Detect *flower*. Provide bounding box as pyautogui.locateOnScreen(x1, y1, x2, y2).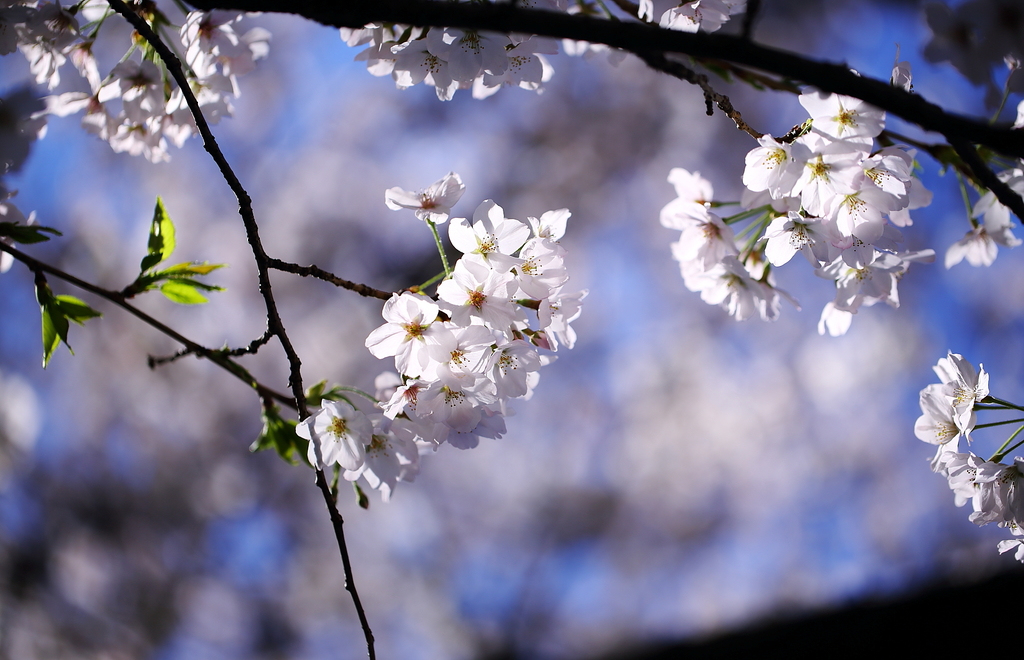
pyautogui.locateOnScreen(0, 188, 38, 272).
